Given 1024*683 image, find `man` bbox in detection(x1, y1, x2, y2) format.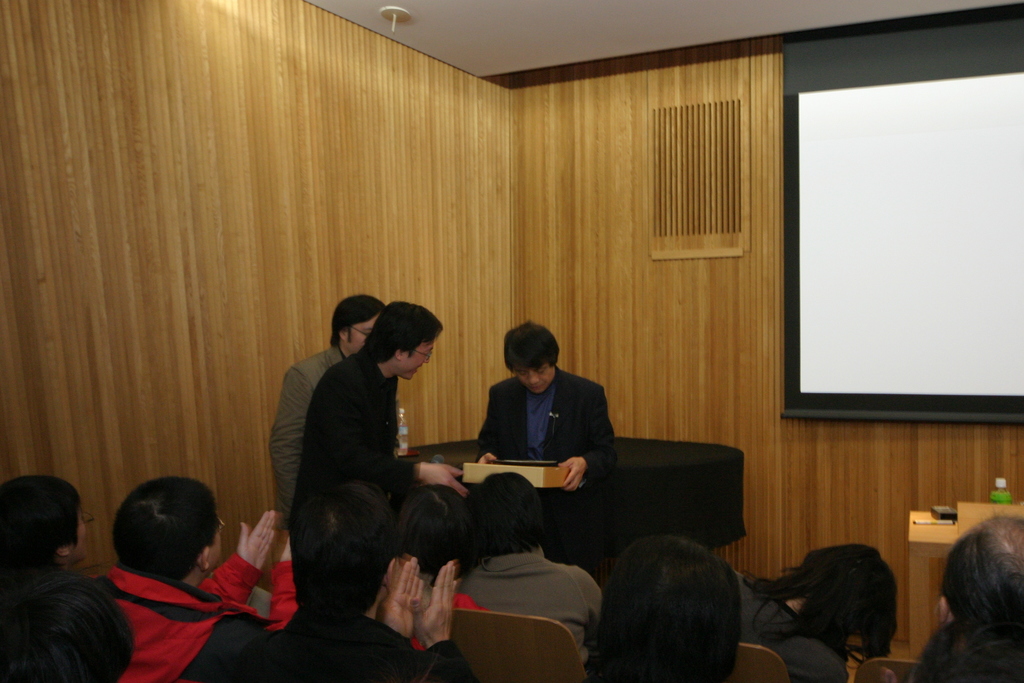
detection(187, 476, 479, 682).
